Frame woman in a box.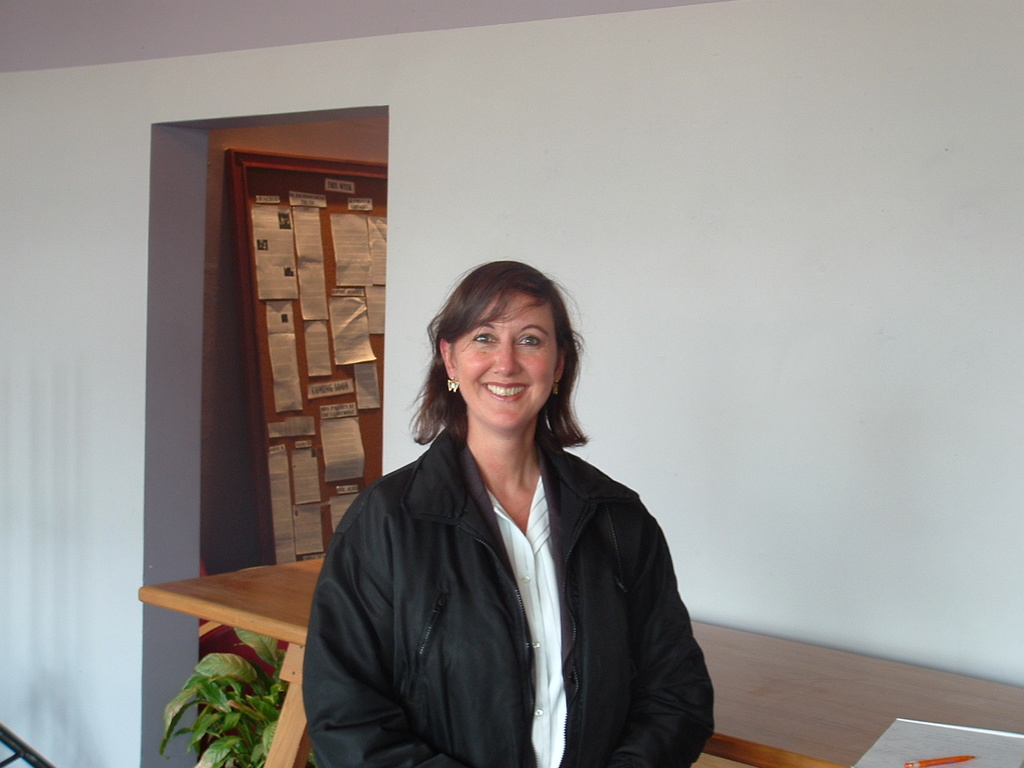
bbox=(291, 235, 693, 767).
